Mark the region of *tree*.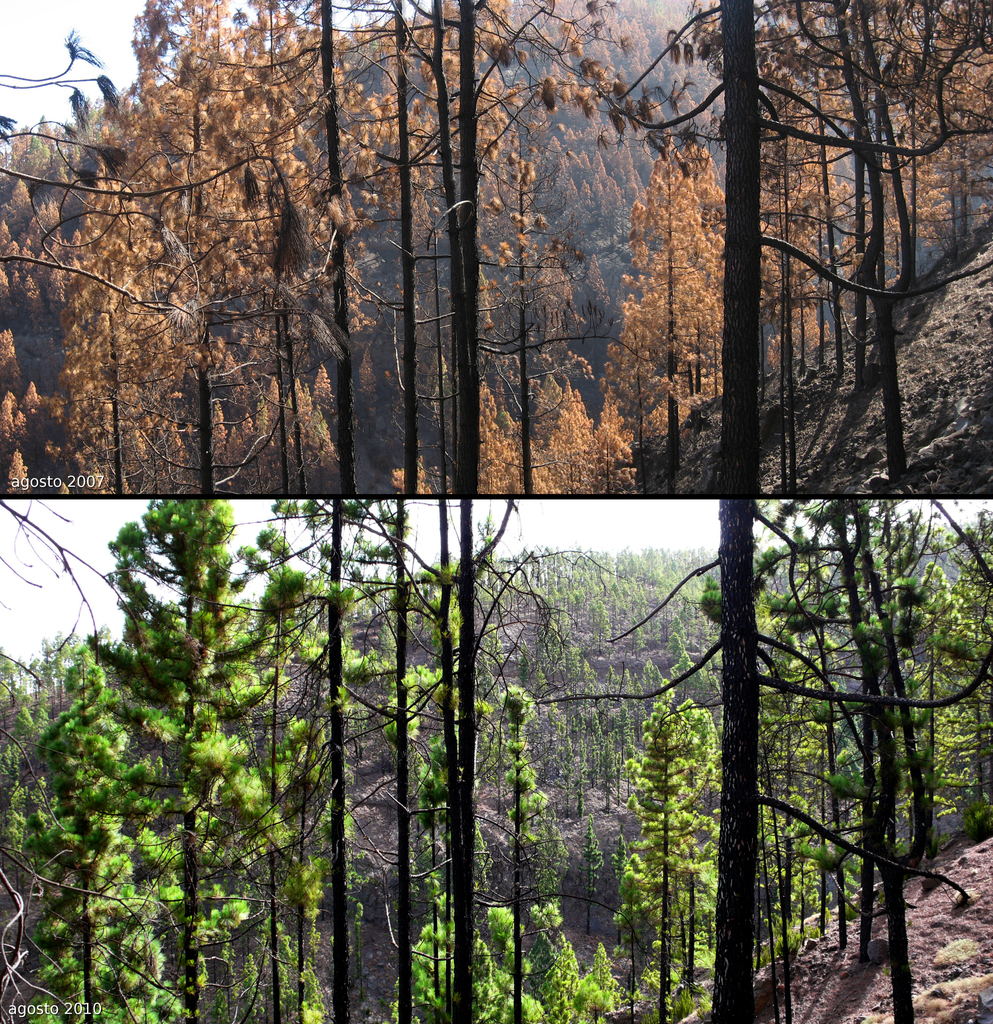
Region: {"left": 618, "top": 688, "right": 715, "bottom": 1022}.
